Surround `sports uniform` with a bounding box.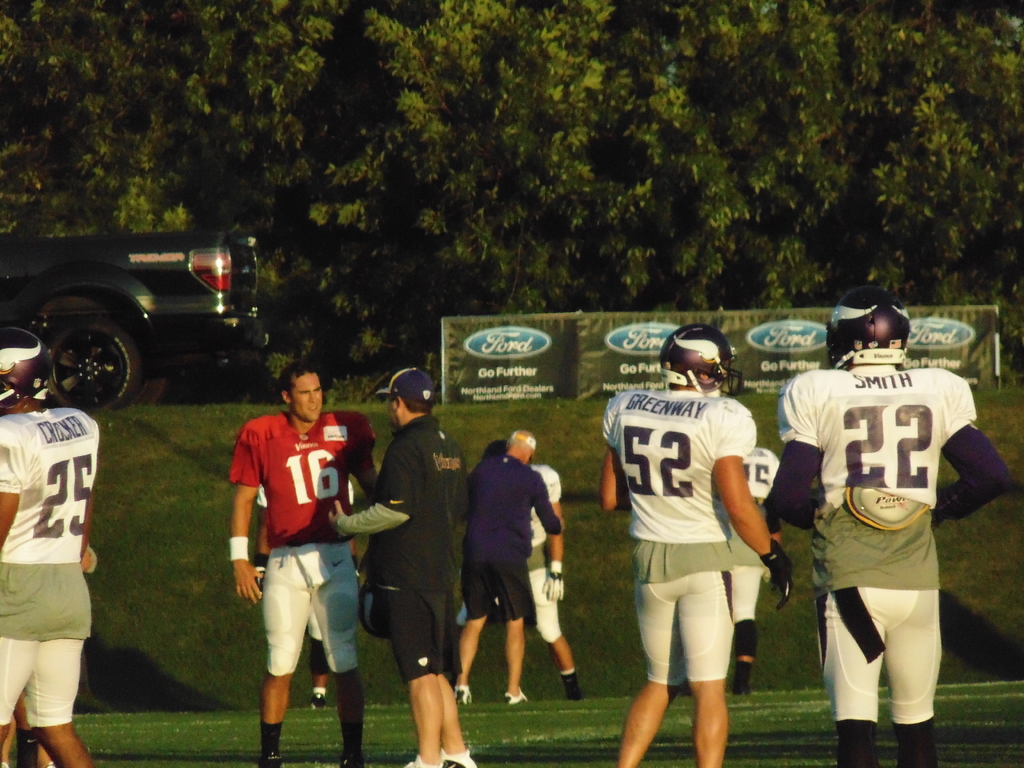
bbox(0, 403, 101, 735).
